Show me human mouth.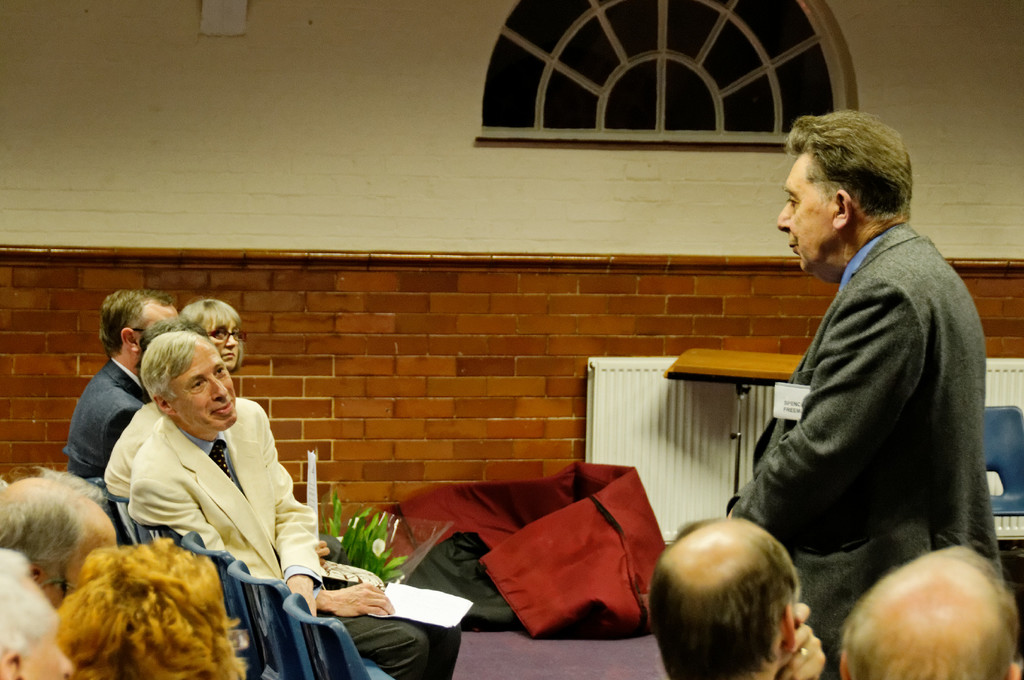
human mouth is here: (214,405,233,417).
